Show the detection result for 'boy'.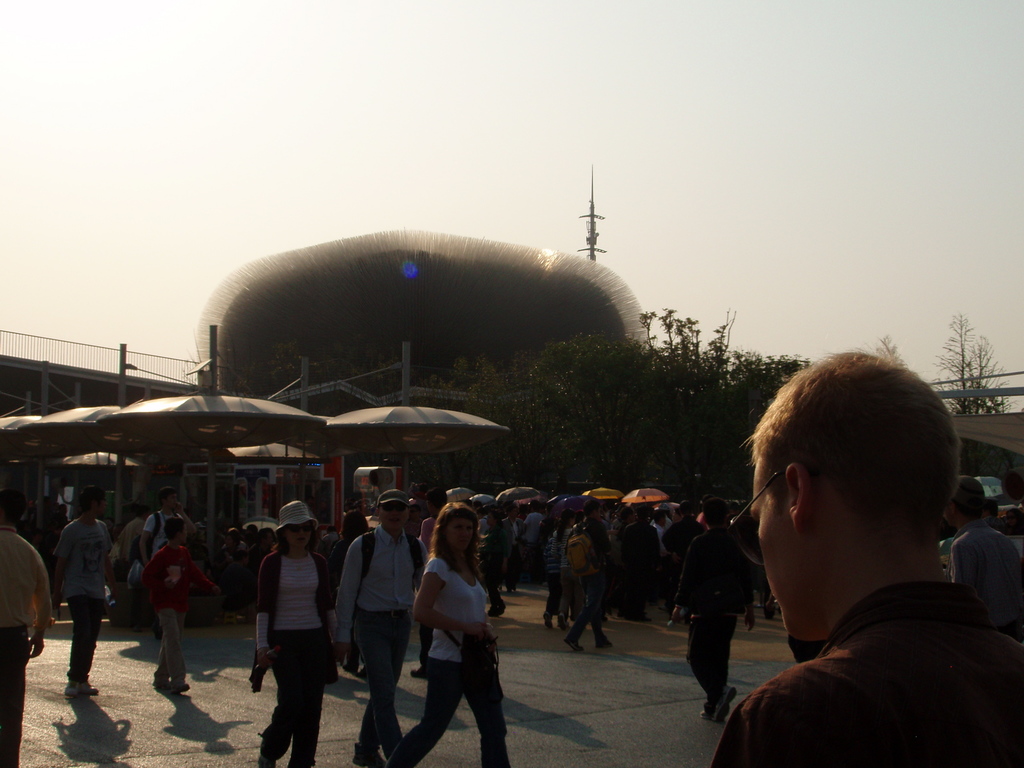
(675,346,1011,764).
